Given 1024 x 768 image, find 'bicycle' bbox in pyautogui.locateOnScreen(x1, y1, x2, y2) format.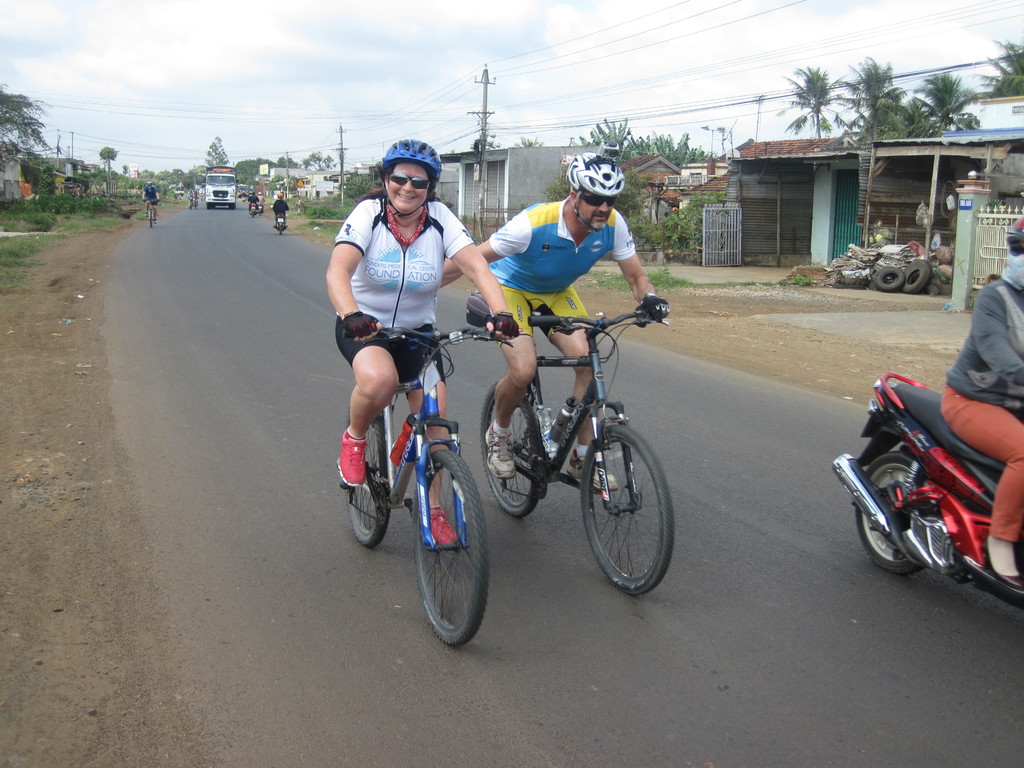
pyautogui.locateOnScreen(457, 294, 676, 598).
